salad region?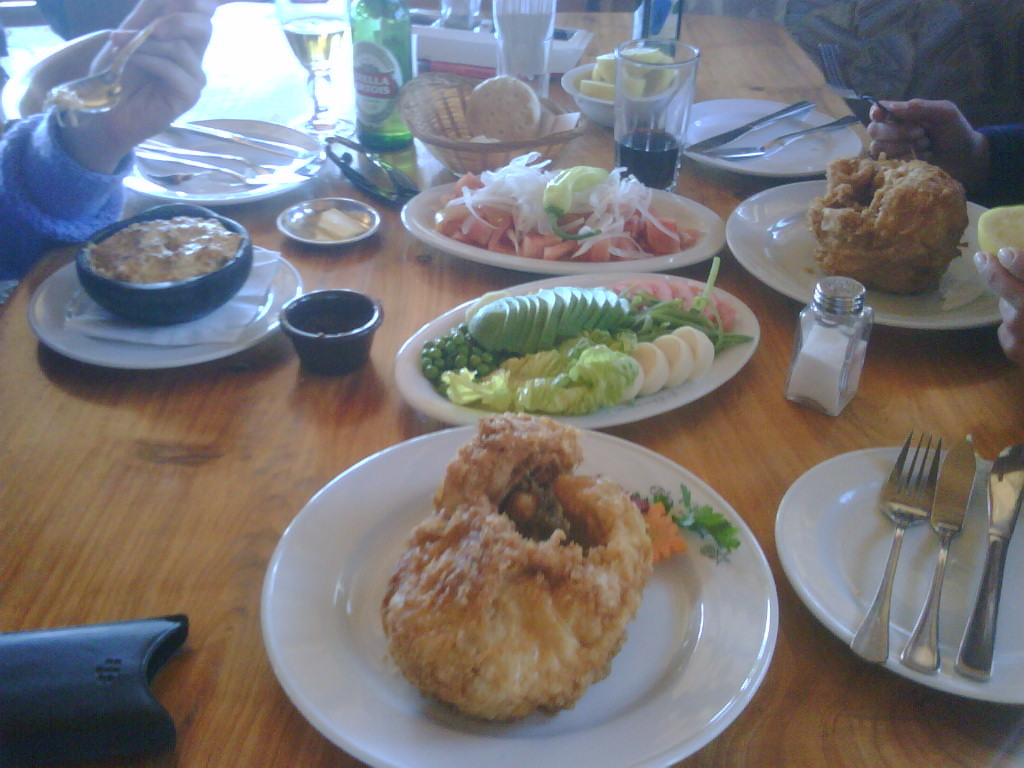
BBox(423, 254, 754, 416)
